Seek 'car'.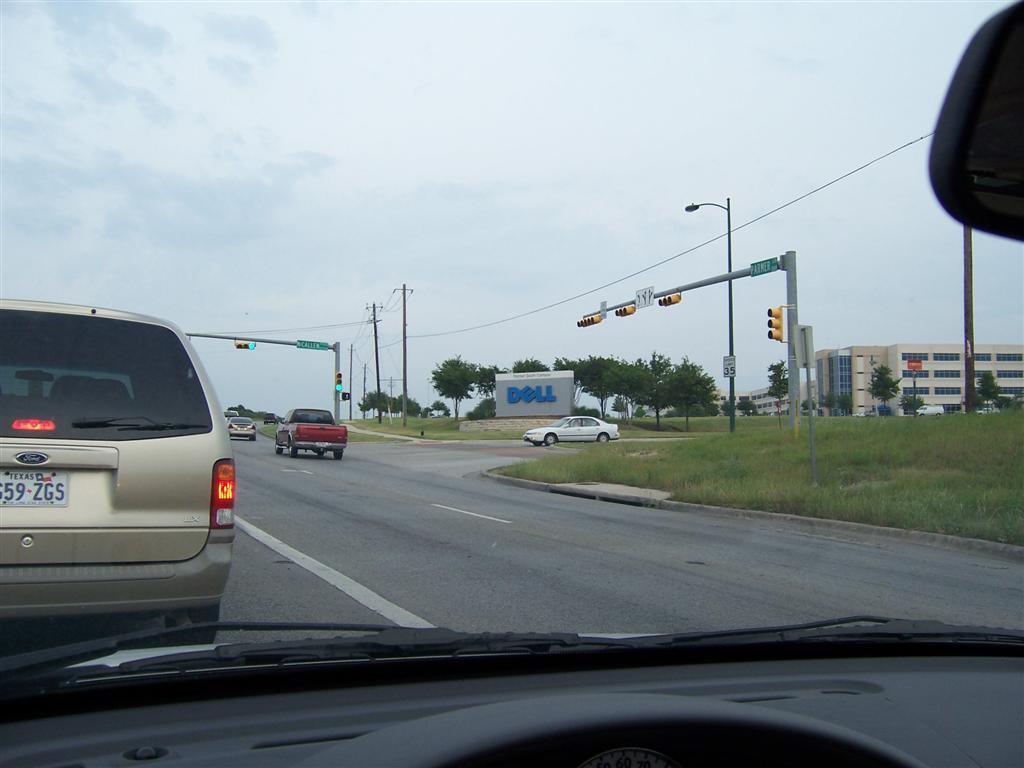
x1=225 y1=409 x2=238 y2=422.
